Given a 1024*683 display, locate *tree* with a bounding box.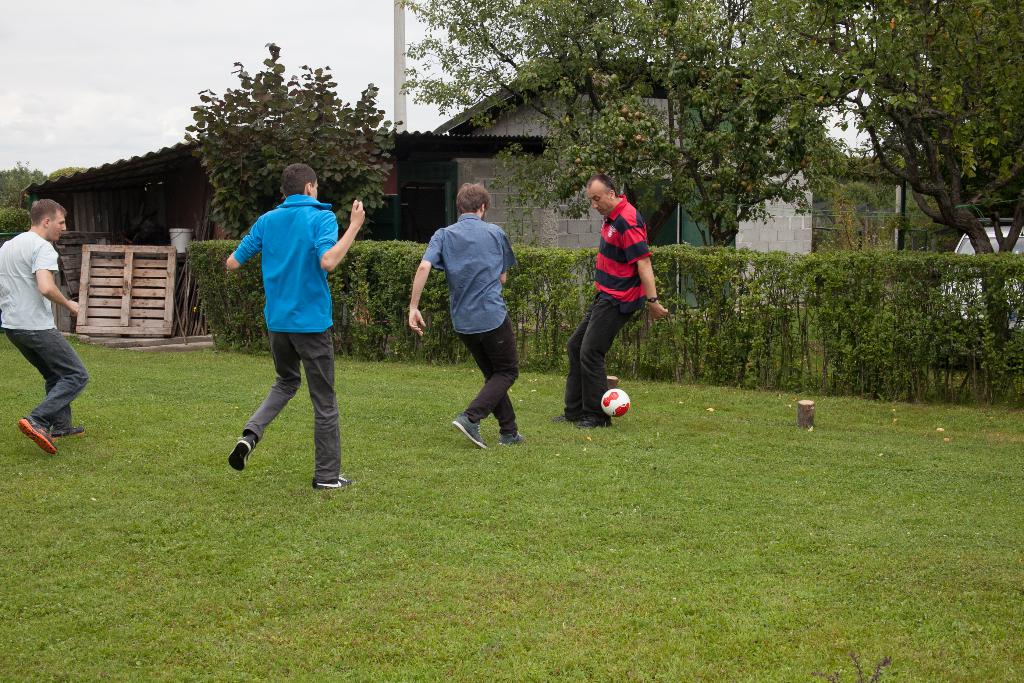
Located: [0, 162, 42, 204].
